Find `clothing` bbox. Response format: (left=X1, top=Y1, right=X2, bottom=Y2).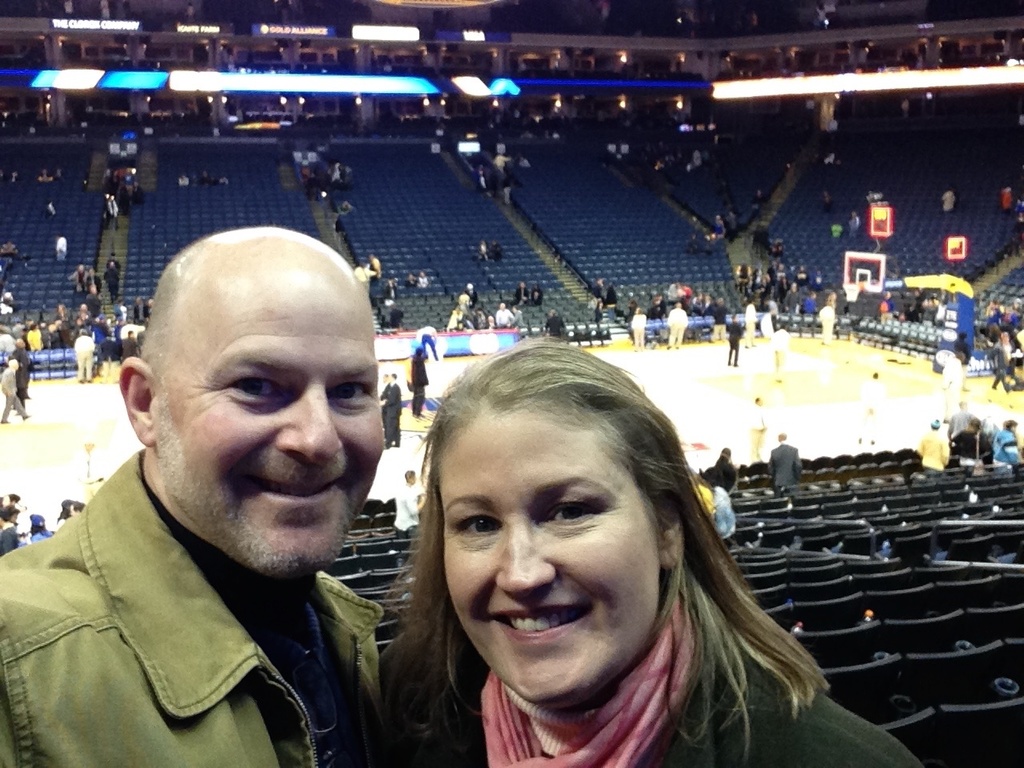
(left=538, top=313, right=565, bottom=341).
